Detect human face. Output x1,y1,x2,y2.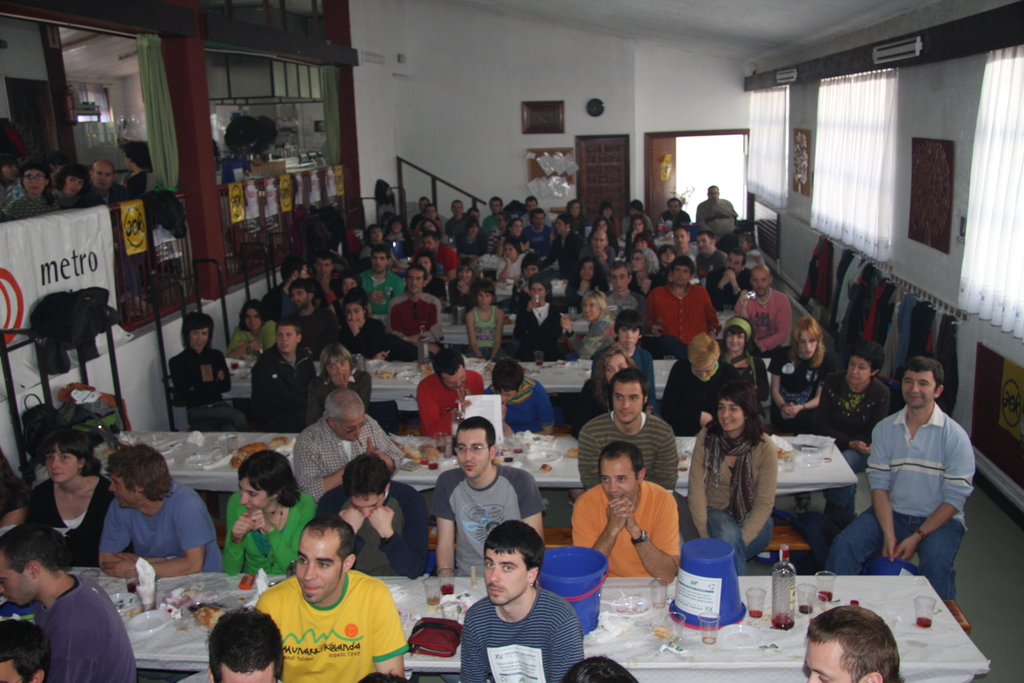
802,641,852,682.
